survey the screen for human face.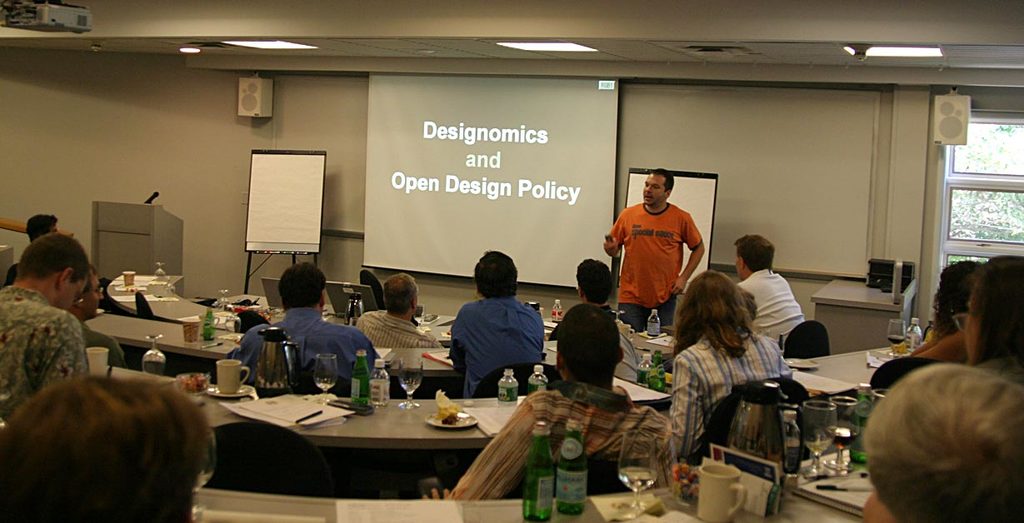
Survey found: crop(645, 174, 666, 206).
